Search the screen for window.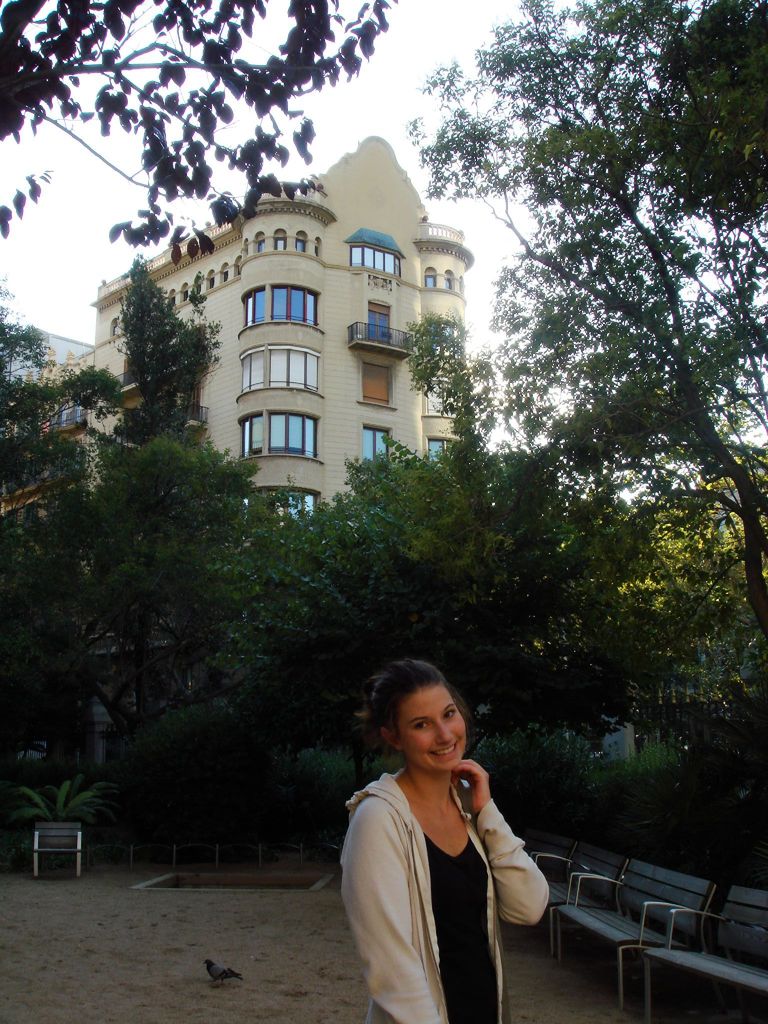
Found at locate(359, 296, 394, 352).
